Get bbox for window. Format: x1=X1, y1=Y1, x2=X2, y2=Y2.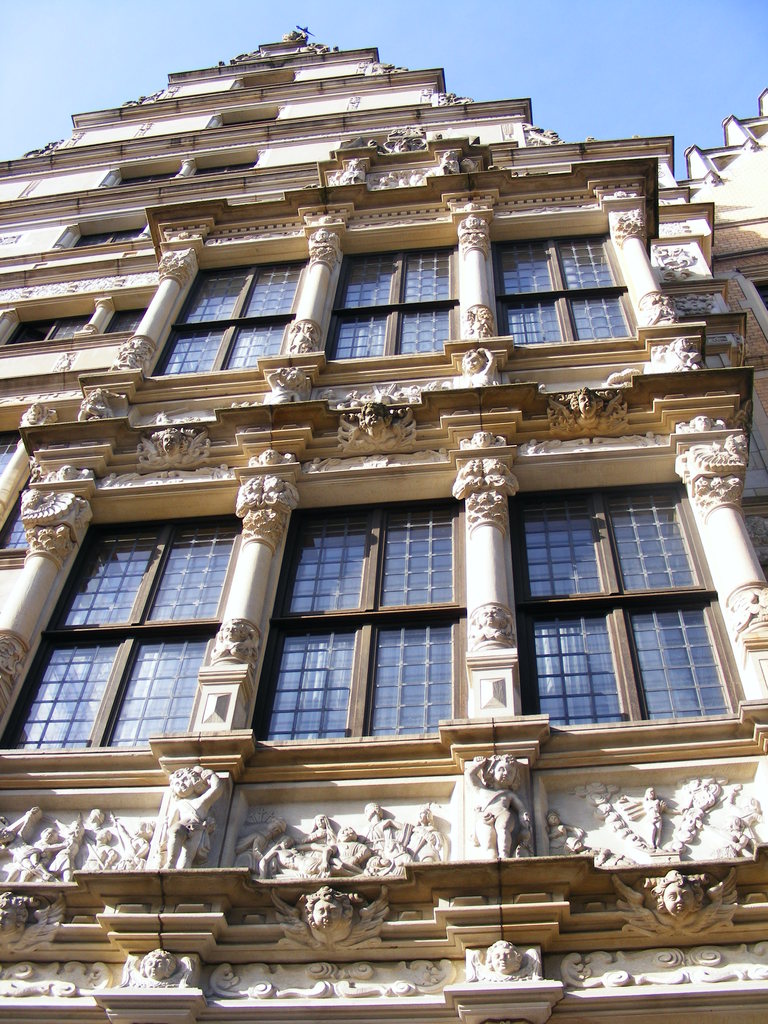
x1=106, y1=301, x2=144, y2=333.
